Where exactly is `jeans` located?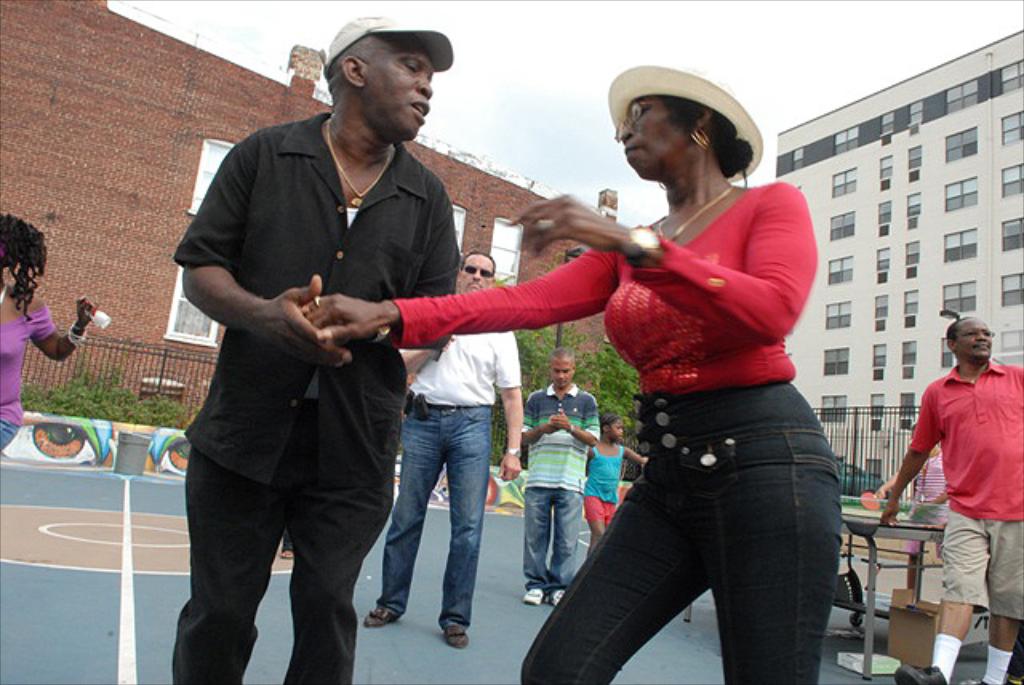
Its bounding box is bbox=[526, 488, 582, 587].
